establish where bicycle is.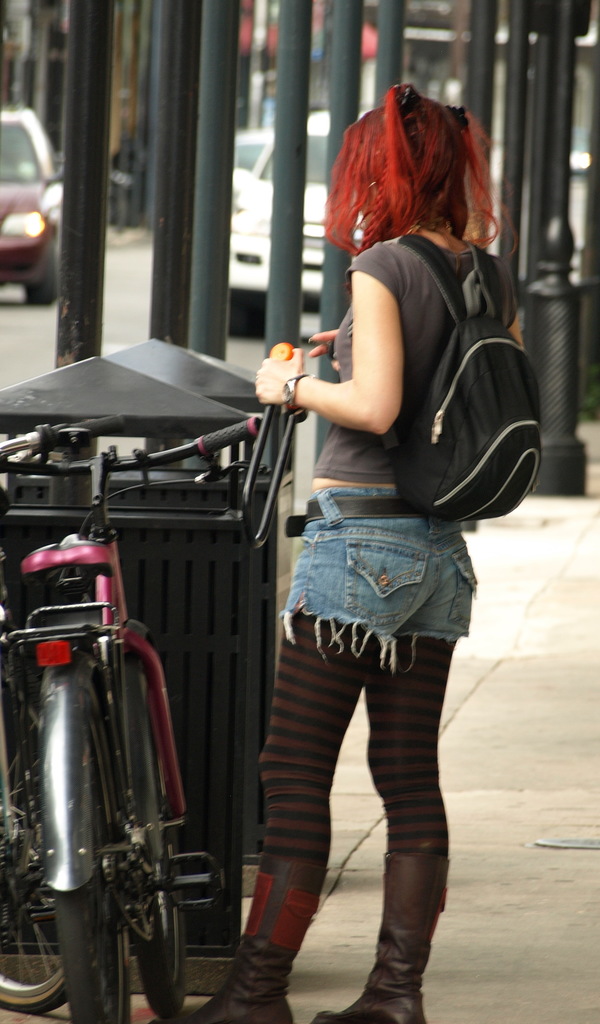
Established at box(0, 410, 123, 1016).
